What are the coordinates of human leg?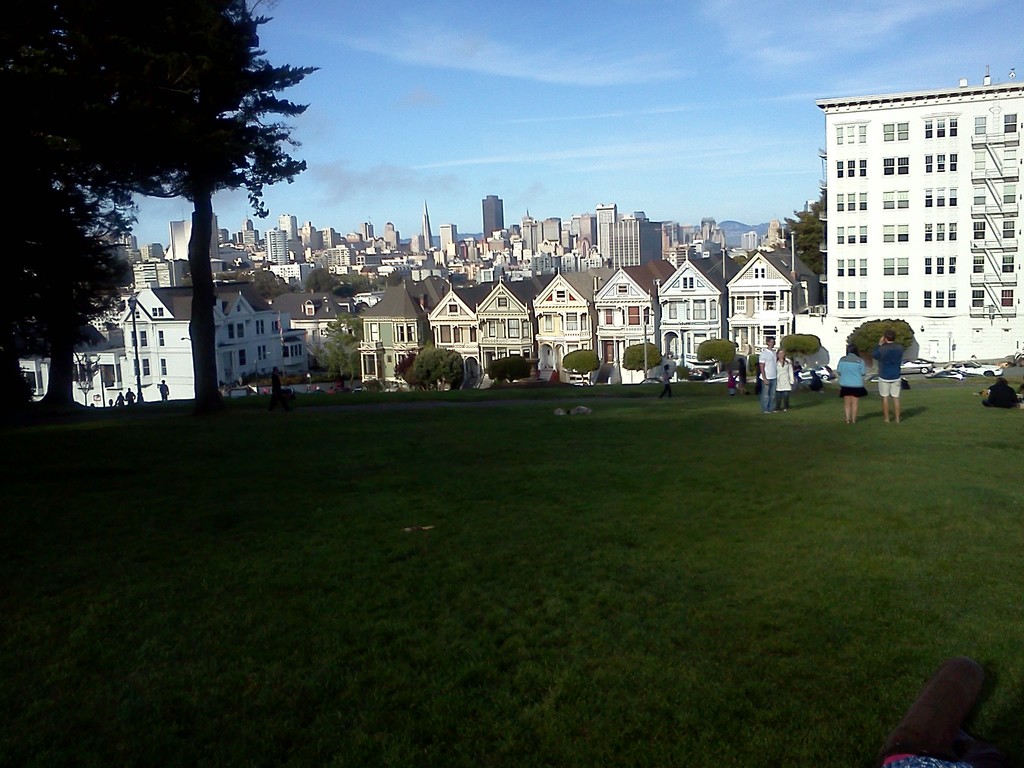
x1=895 y1=397 x2=897 y2=423.
